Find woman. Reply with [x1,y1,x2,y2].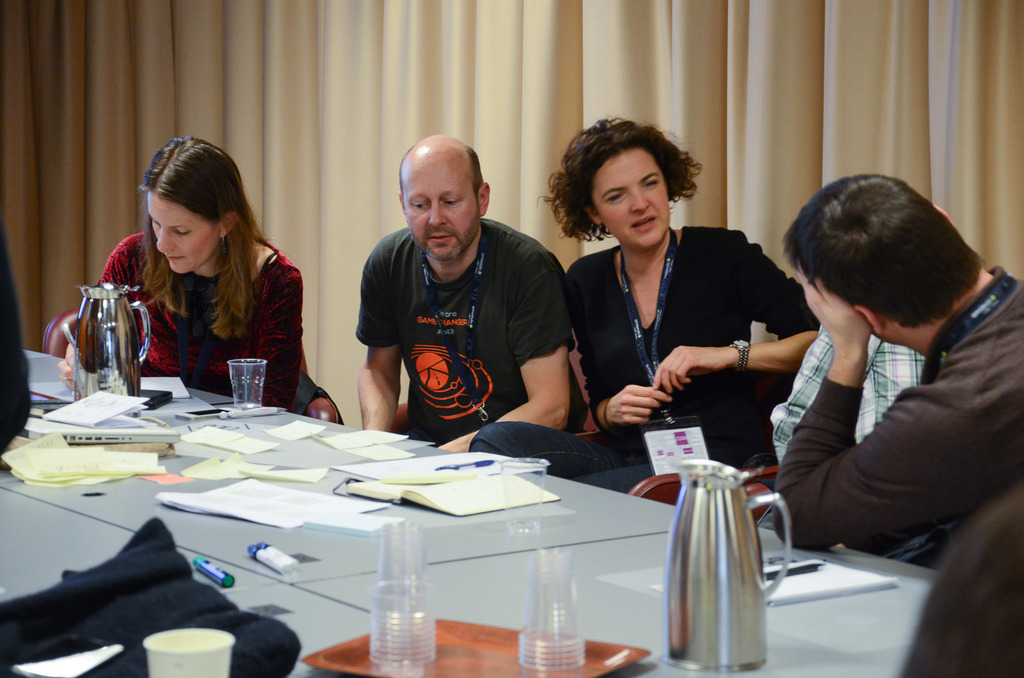
[465,114,828,513].
